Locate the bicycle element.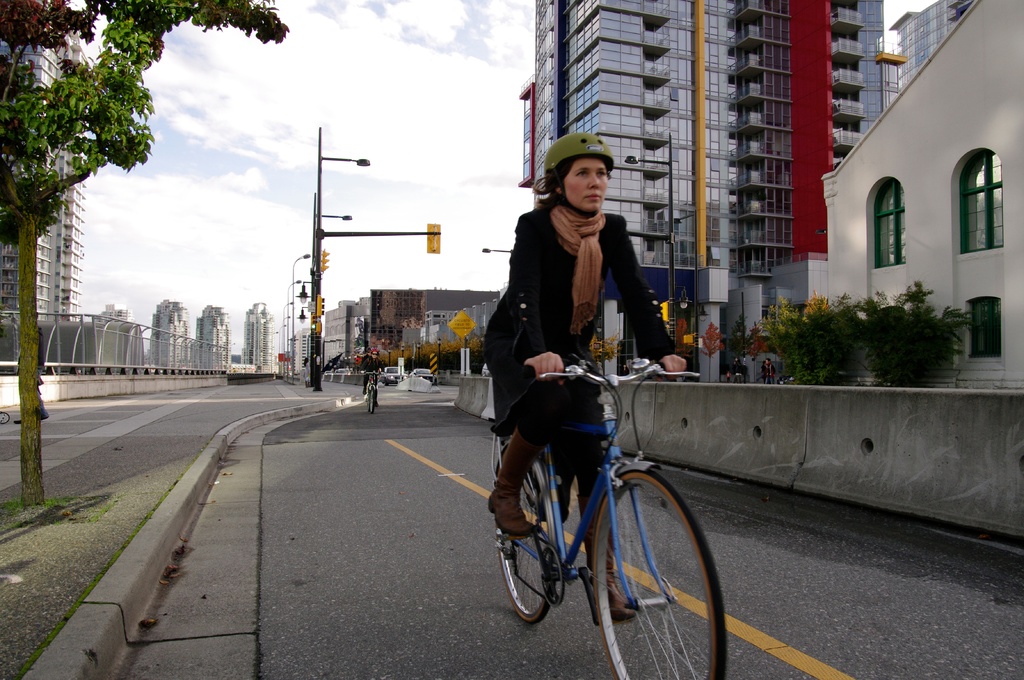
Element bbox: 362 365 381 415.
